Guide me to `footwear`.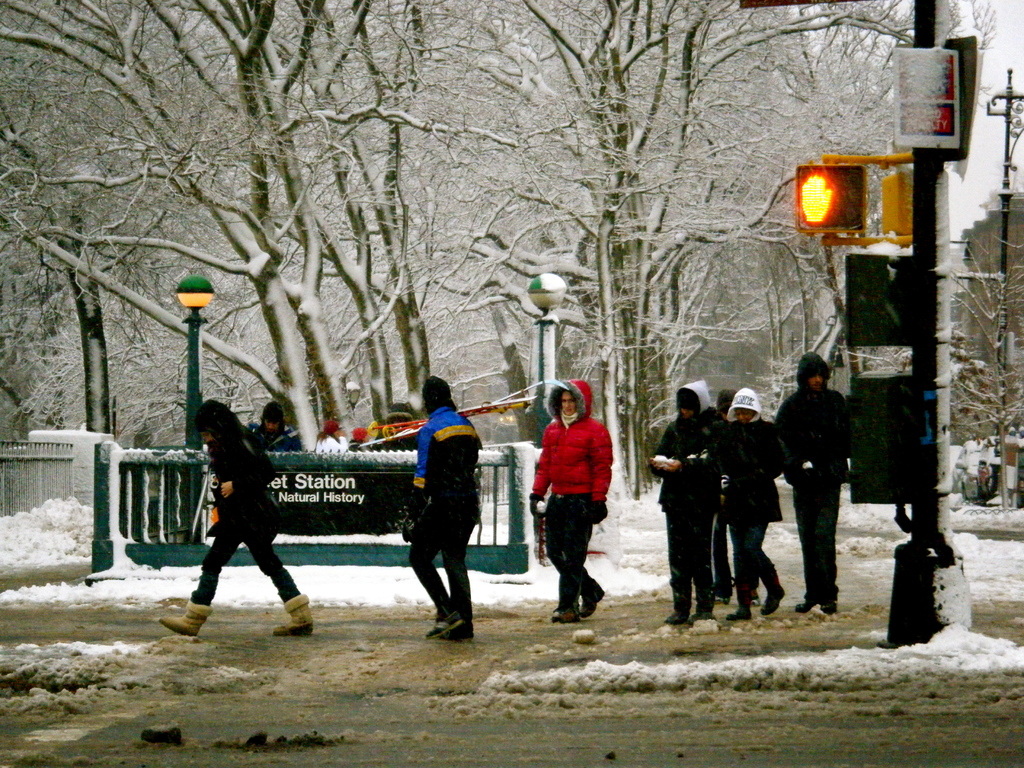
Guidance: 822, 600, 840, 617.
